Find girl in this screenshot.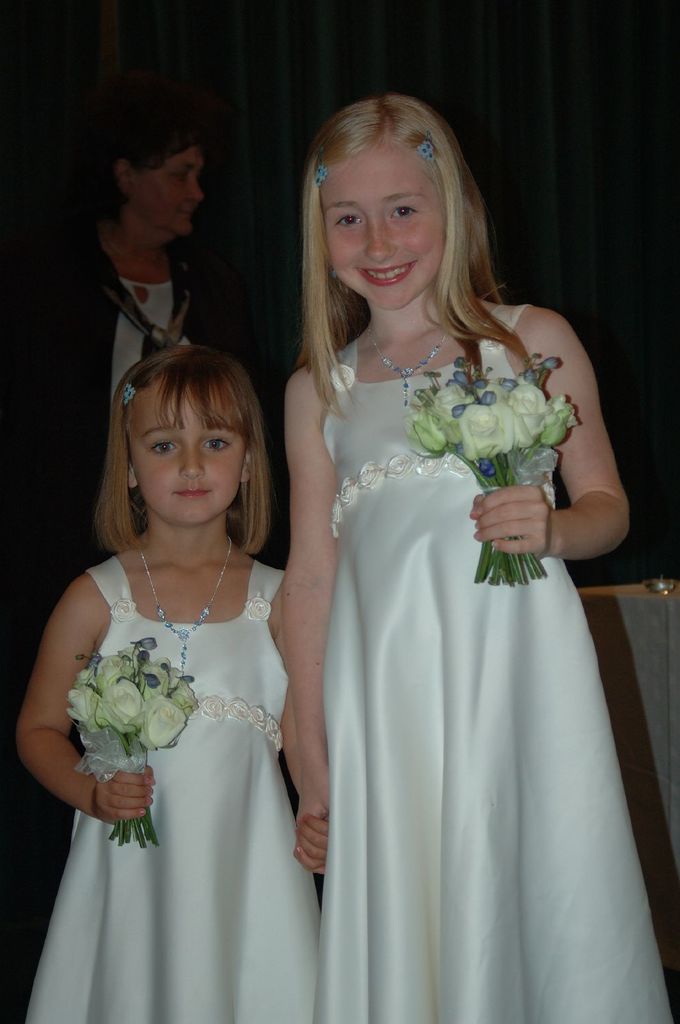
The bounding box for girl is BBox(282, 99, 676, 1023).
